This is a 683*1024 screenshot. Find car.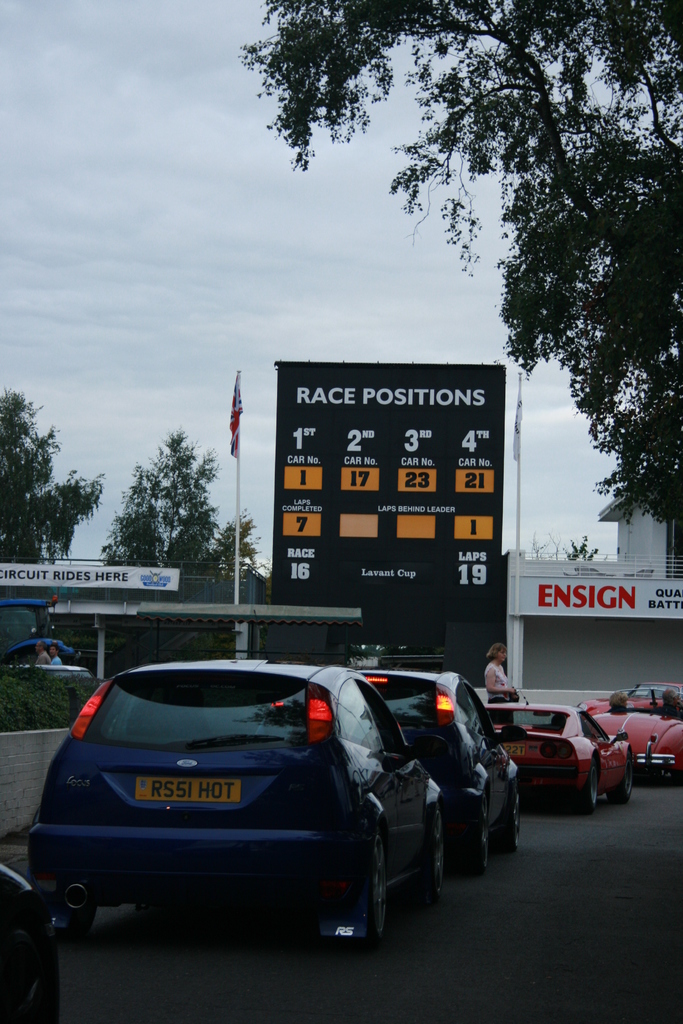
Bounding box: x1=603 y1=692 x2=682 y2=799.
